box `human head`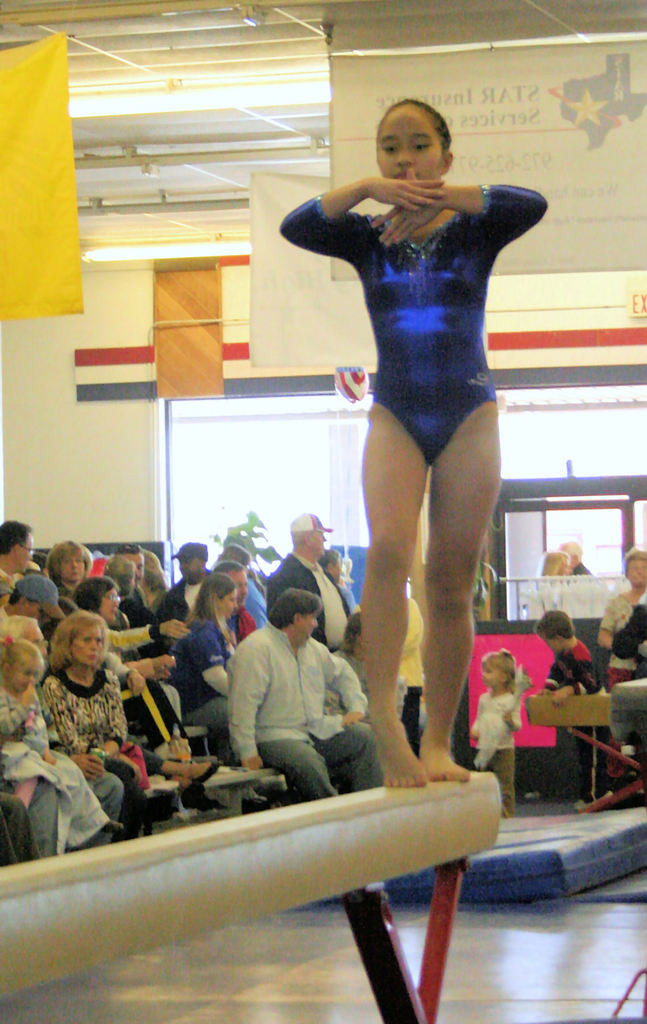
BBox(177, 540, 209, 586)
